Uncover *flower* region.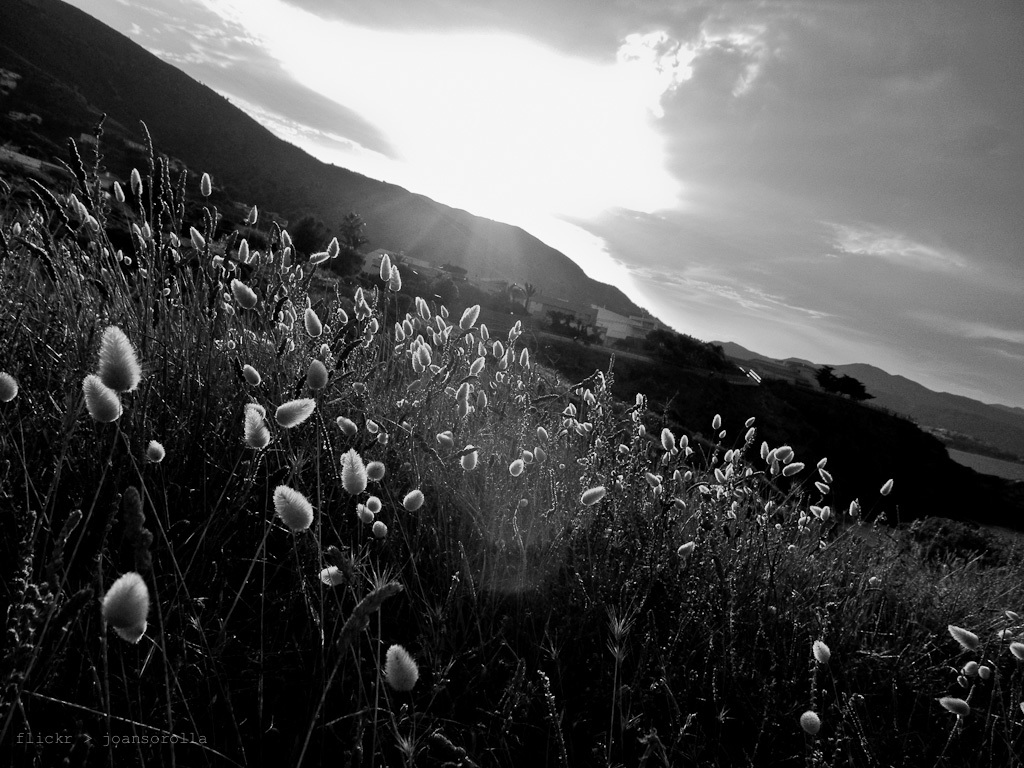
Uncovered: {"x1": 389, "y1": 266, "x2": 402, "y2": 295}.
